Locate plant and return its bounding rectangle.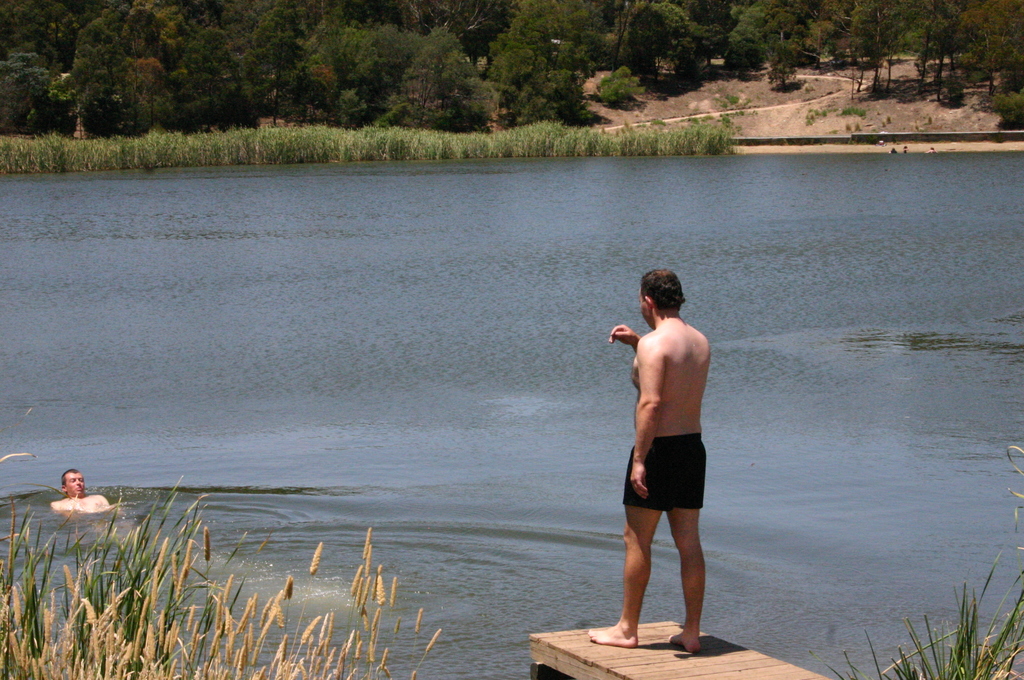
967,67,993,87.
